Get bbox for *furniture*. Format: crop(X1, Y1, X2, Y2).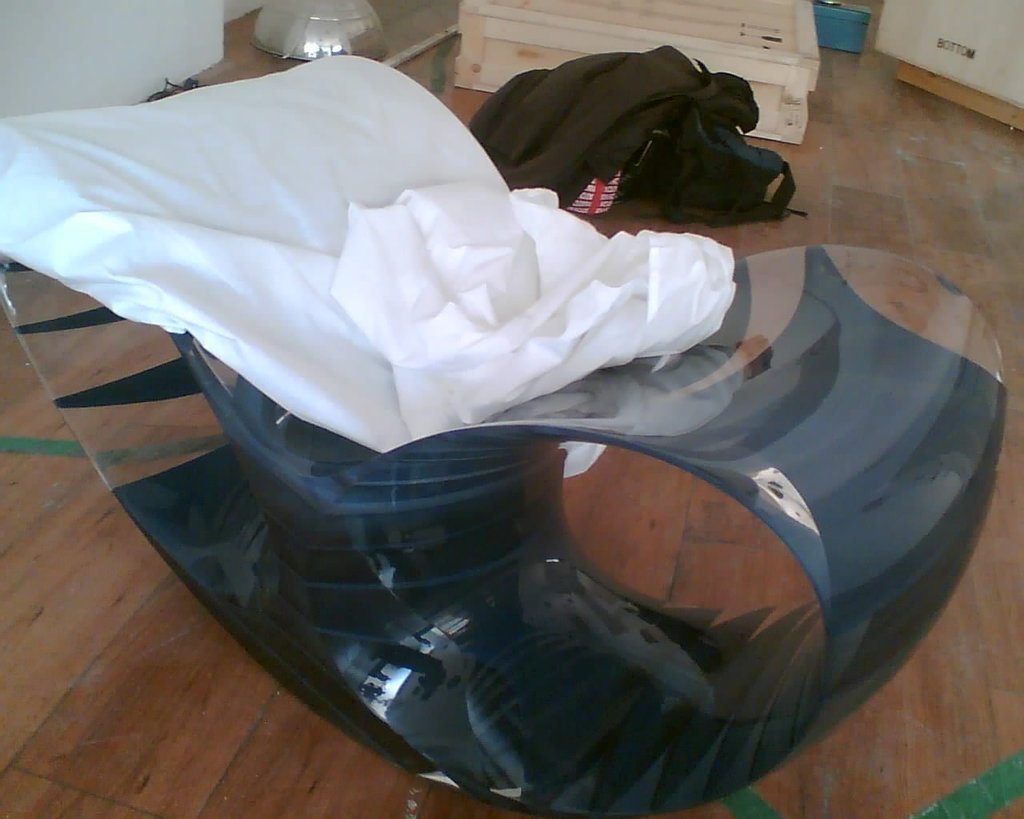
crop(0, 54, 1007, 818).
